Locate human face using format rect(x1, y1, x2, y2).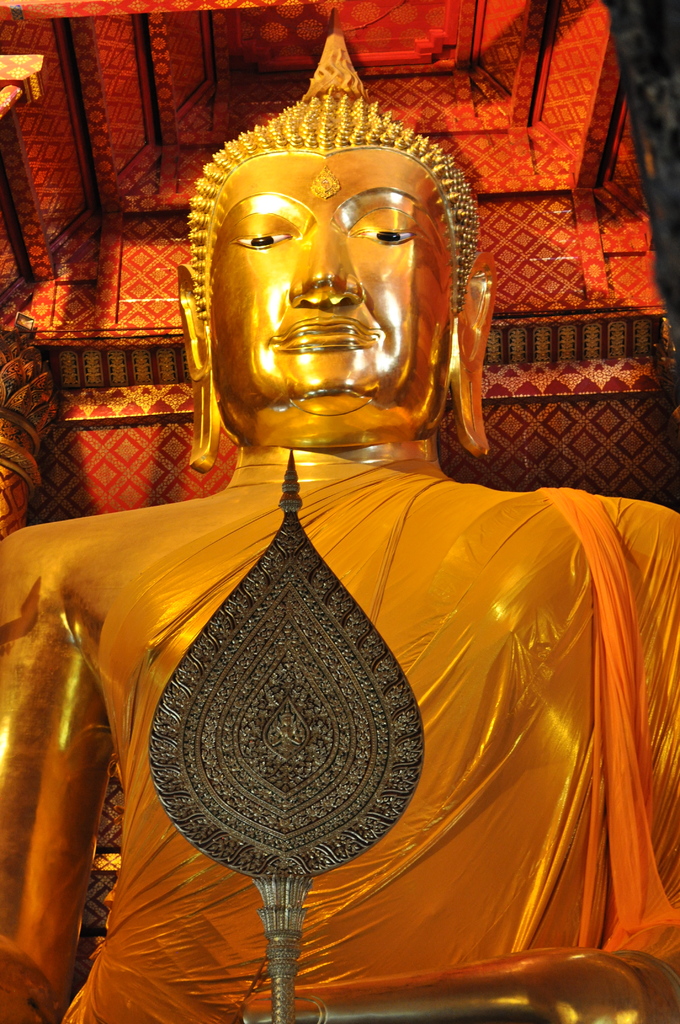
rect(204, 141, 428, 423).
